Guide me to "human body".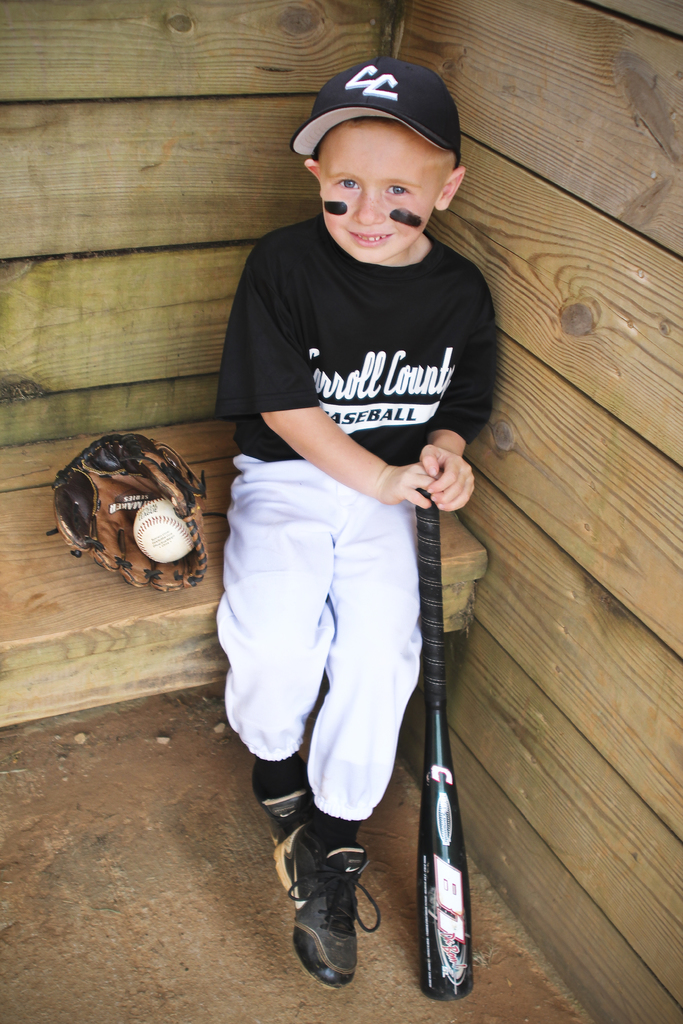
Guidance: [204,50,499,1023].
